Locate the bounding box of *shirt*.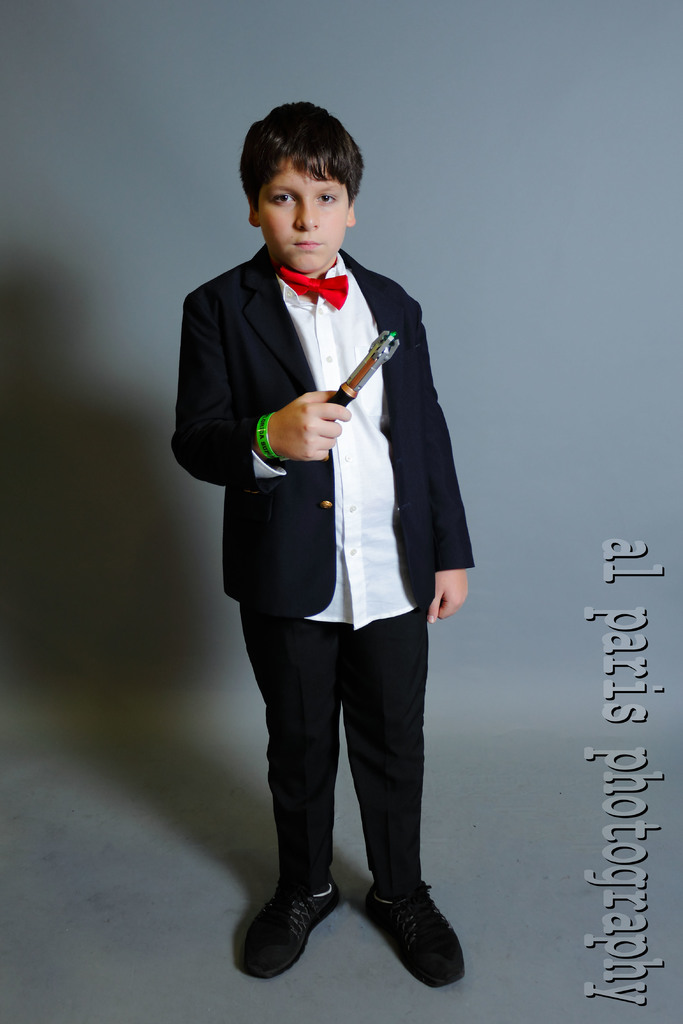
Bounding box: bbox(258, 253, 409, 628).
